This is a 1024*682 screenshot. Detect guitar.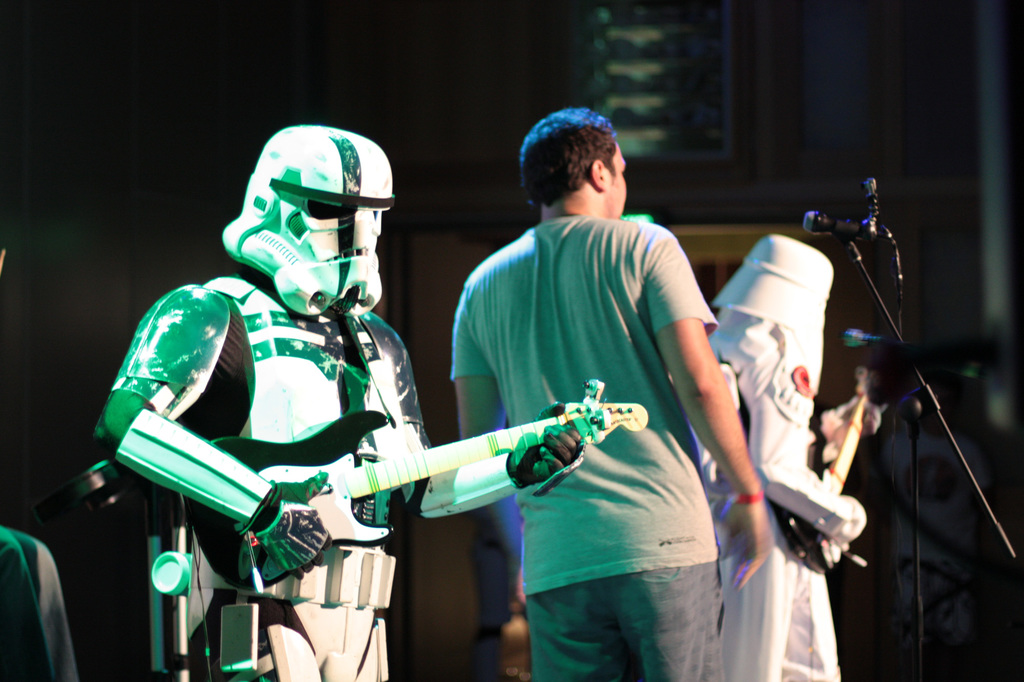
l=788, t=371, r=886, b=578.
